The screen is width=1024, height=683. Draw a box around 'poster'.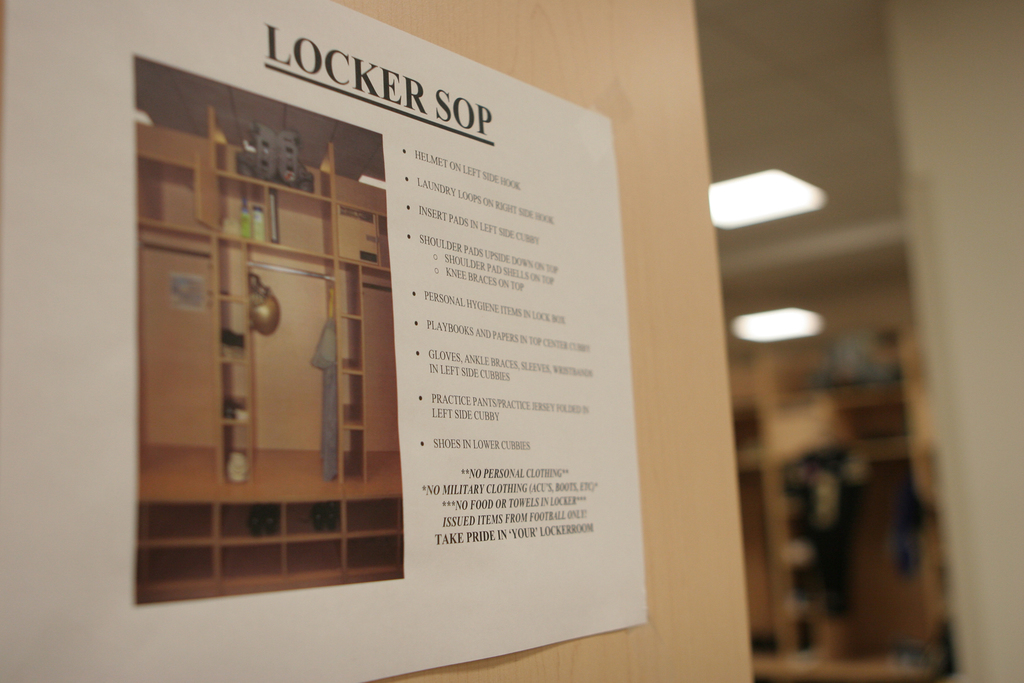
[left=0, top=0, right=645, bottom=679].
